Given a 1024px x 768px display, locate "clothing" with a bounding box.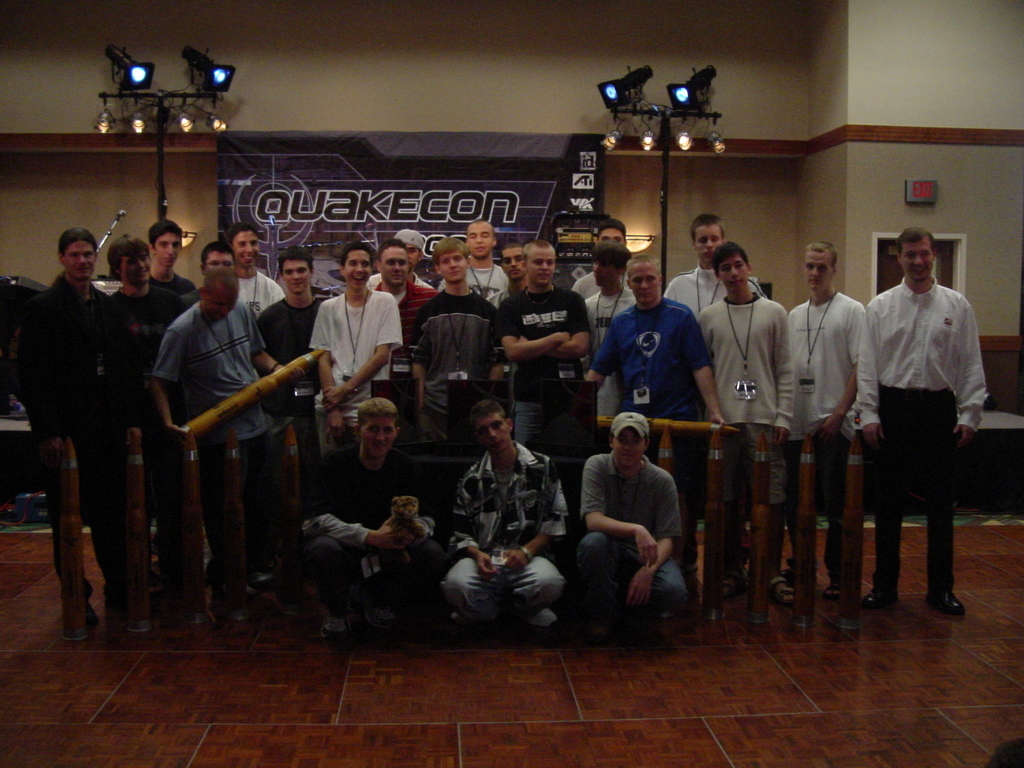
Located: 163, 300, 275, 584.
